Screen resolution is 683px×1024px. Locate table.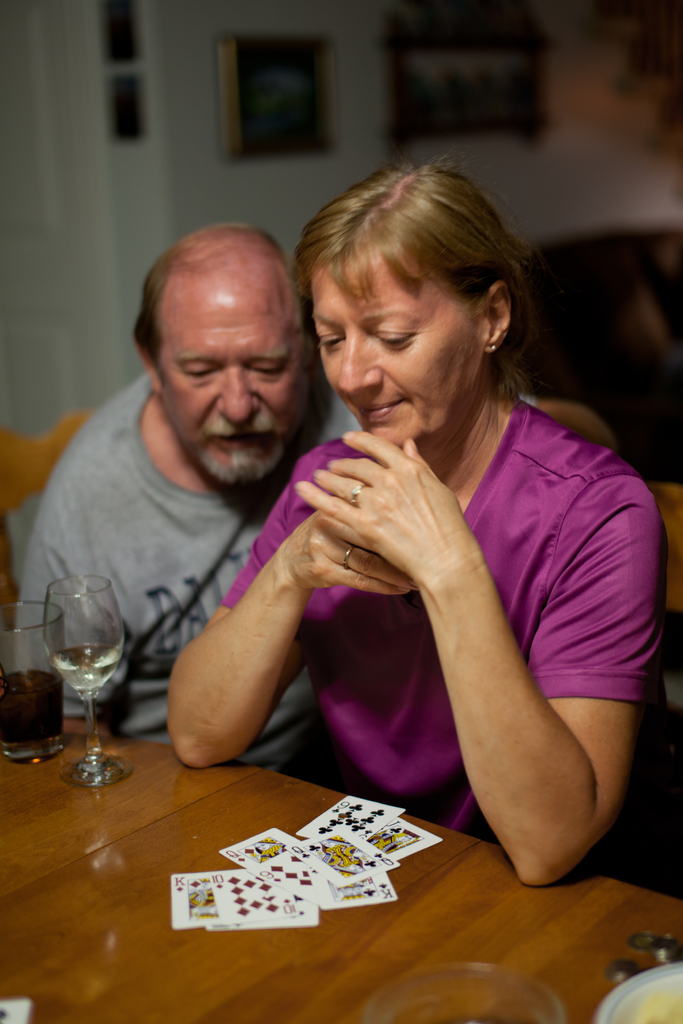
12 737 630 1022.
